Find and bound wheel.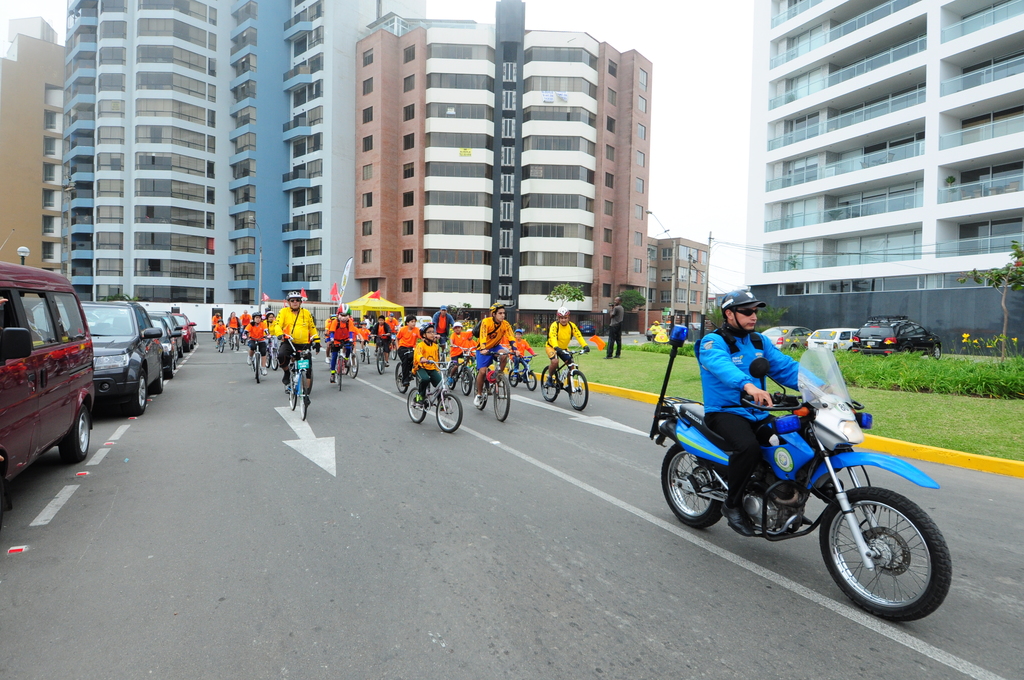
Bound: 255,353,261,382.
